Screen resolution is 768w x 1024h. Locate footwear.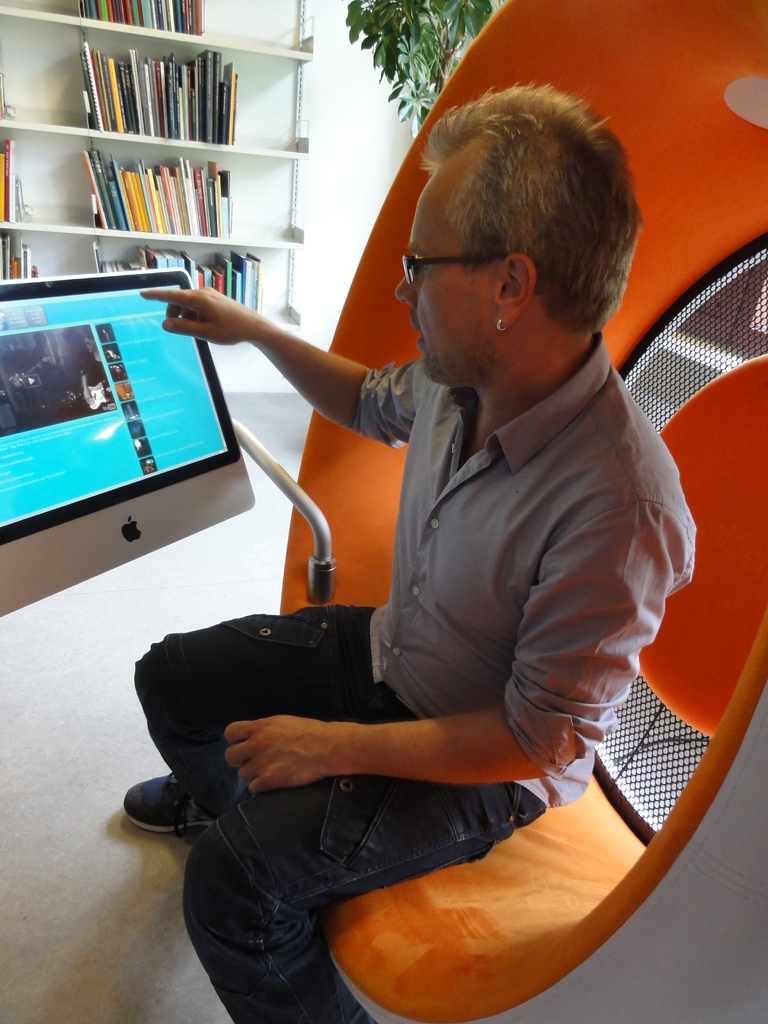
120, 778, 223, 841.
